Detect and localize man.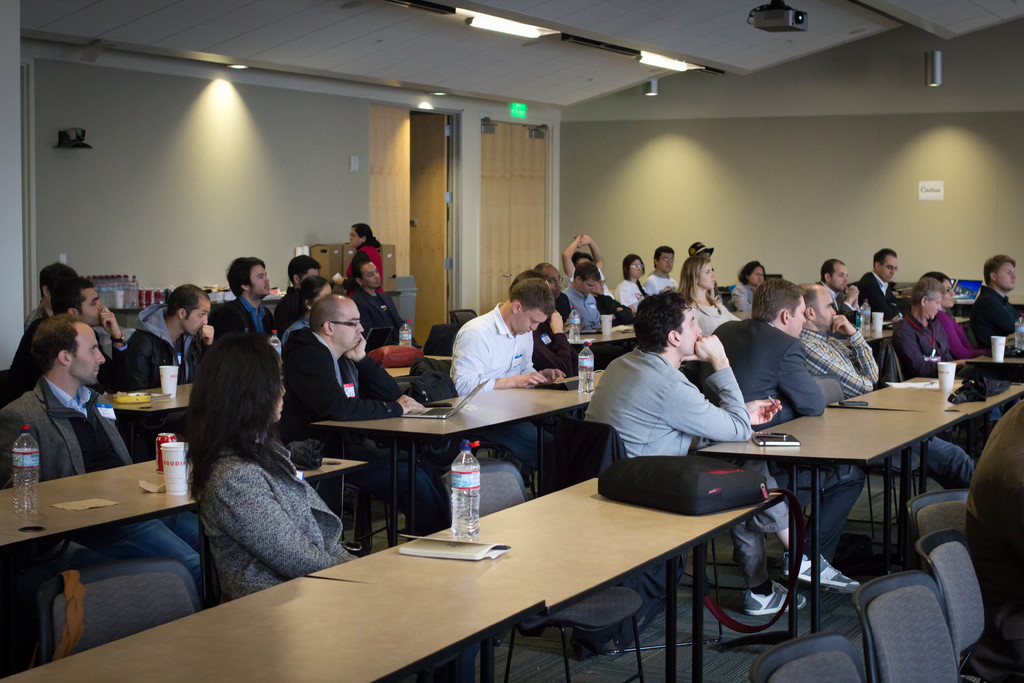
Localized at region(272, 254, 322, 331).
